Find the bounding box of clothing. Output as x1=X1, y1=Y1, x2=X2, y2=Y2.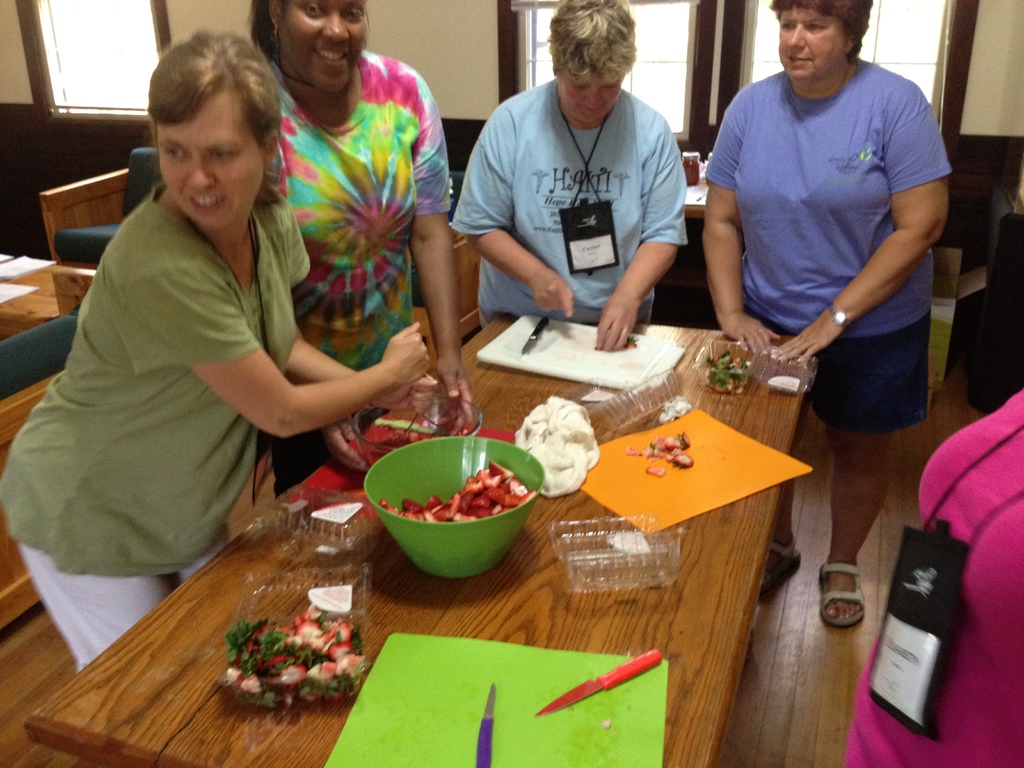
x1=446, y1=74, x2=687, y2=328.
